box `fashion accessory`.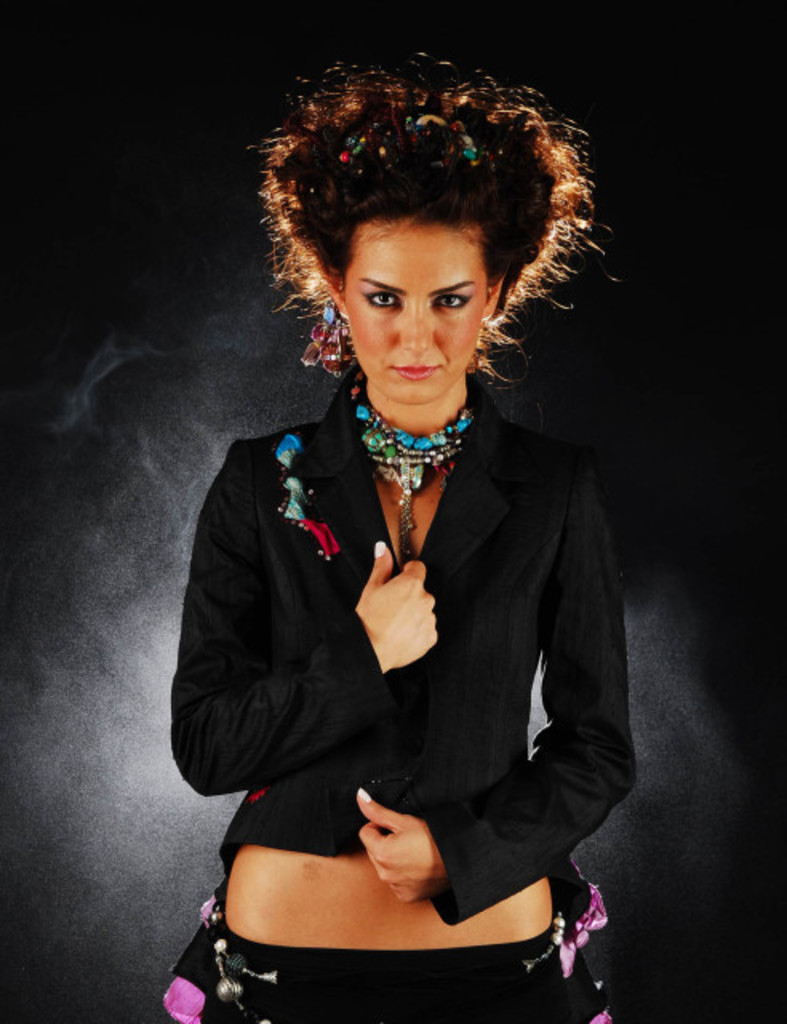
left=523, top=886, right=606, bottom=982.
